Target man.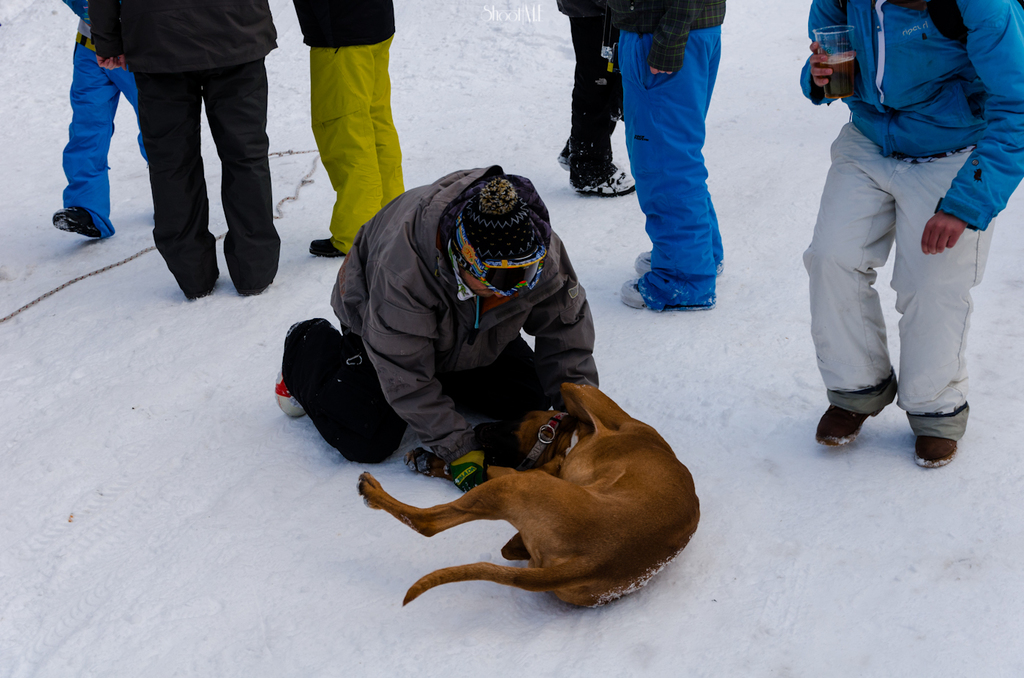
Target region: select_region(797, 0, 1018, 471).
